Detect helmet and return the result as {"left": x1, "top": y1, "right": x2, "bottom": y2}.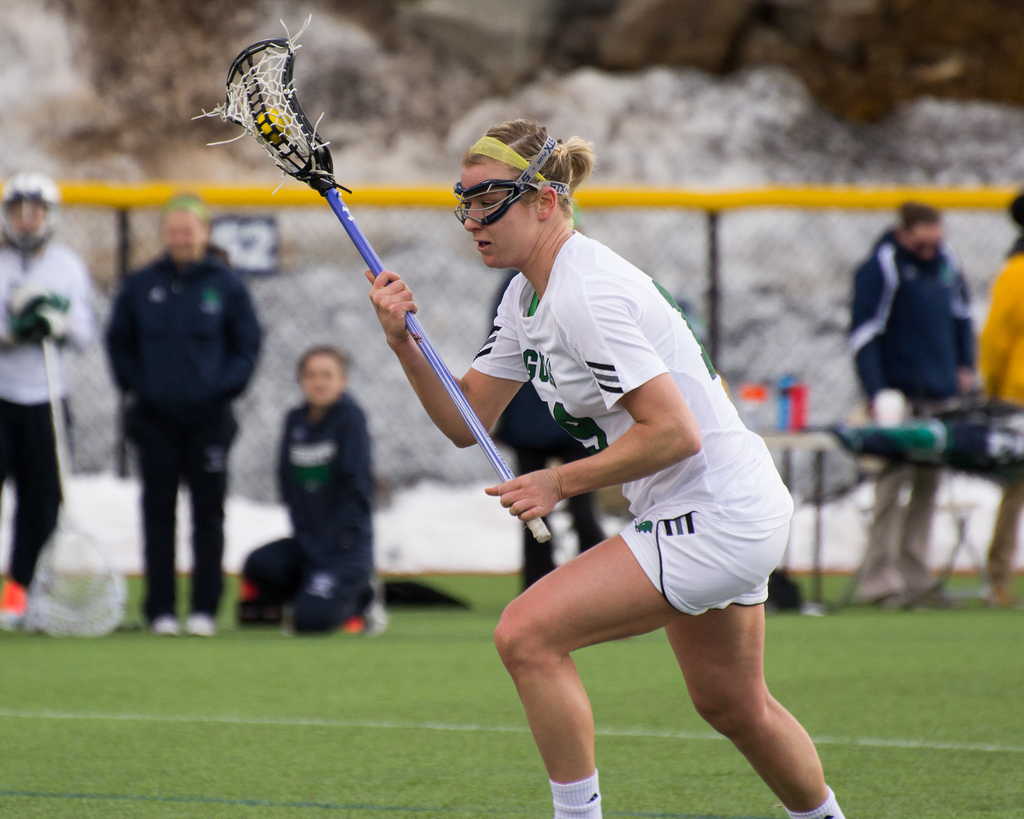
{"left": 0, "top": 170, "right": 52, "bottom": 251}.
